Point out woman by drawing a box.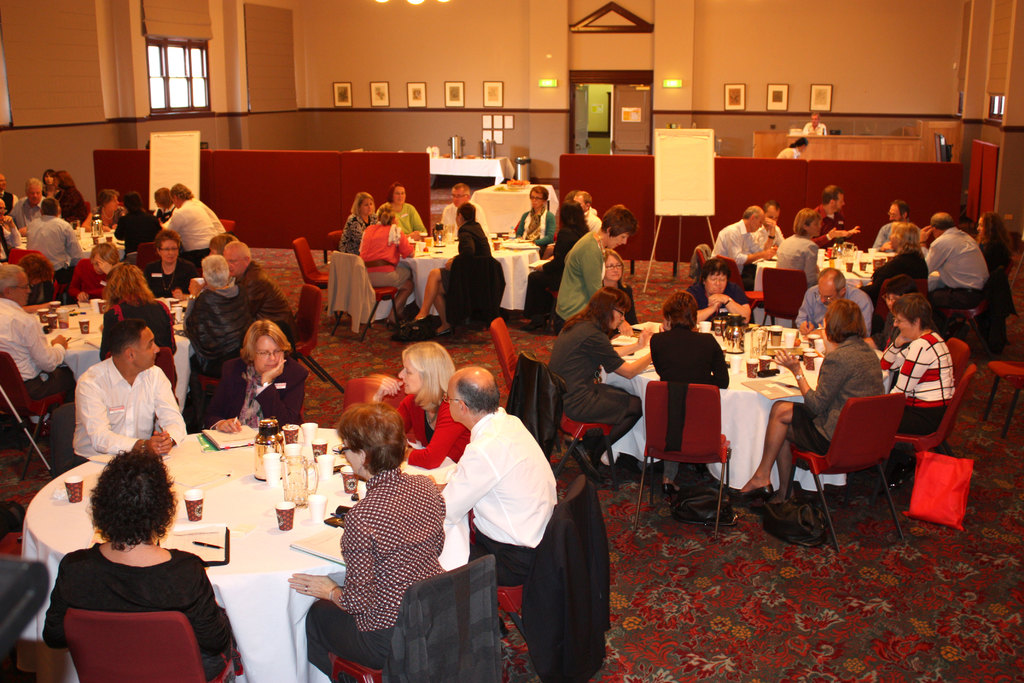
[284,399,476,682].
